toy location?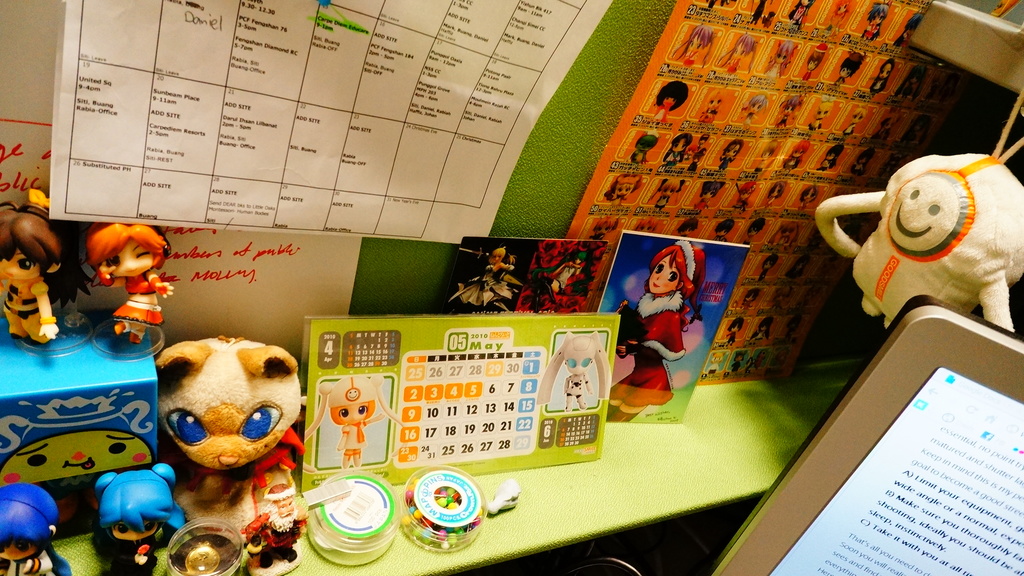
BBox(711, 215, 736, 243)
